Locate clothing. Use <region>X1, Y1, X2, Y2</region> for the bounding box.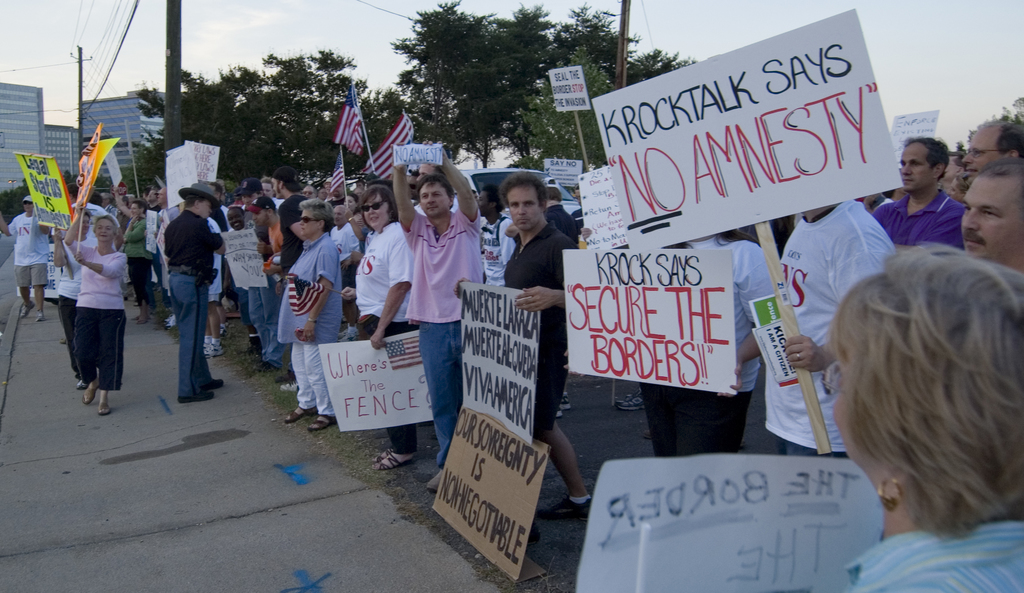
<region>773, 198, 899, 457</region>.
